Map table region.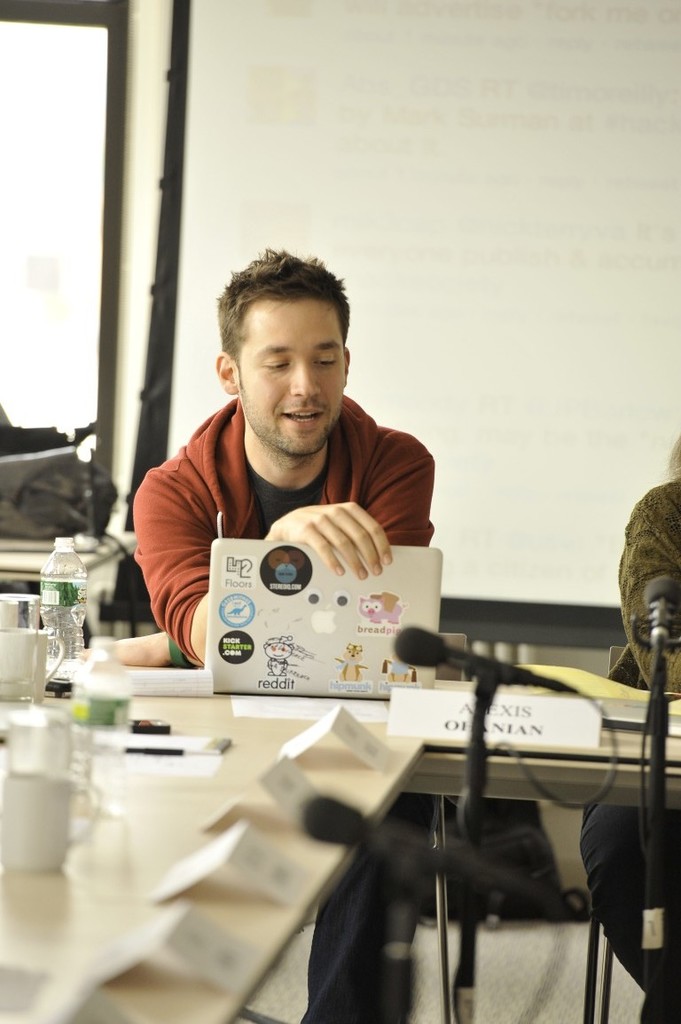
Mapped to 0,527,131,638.
